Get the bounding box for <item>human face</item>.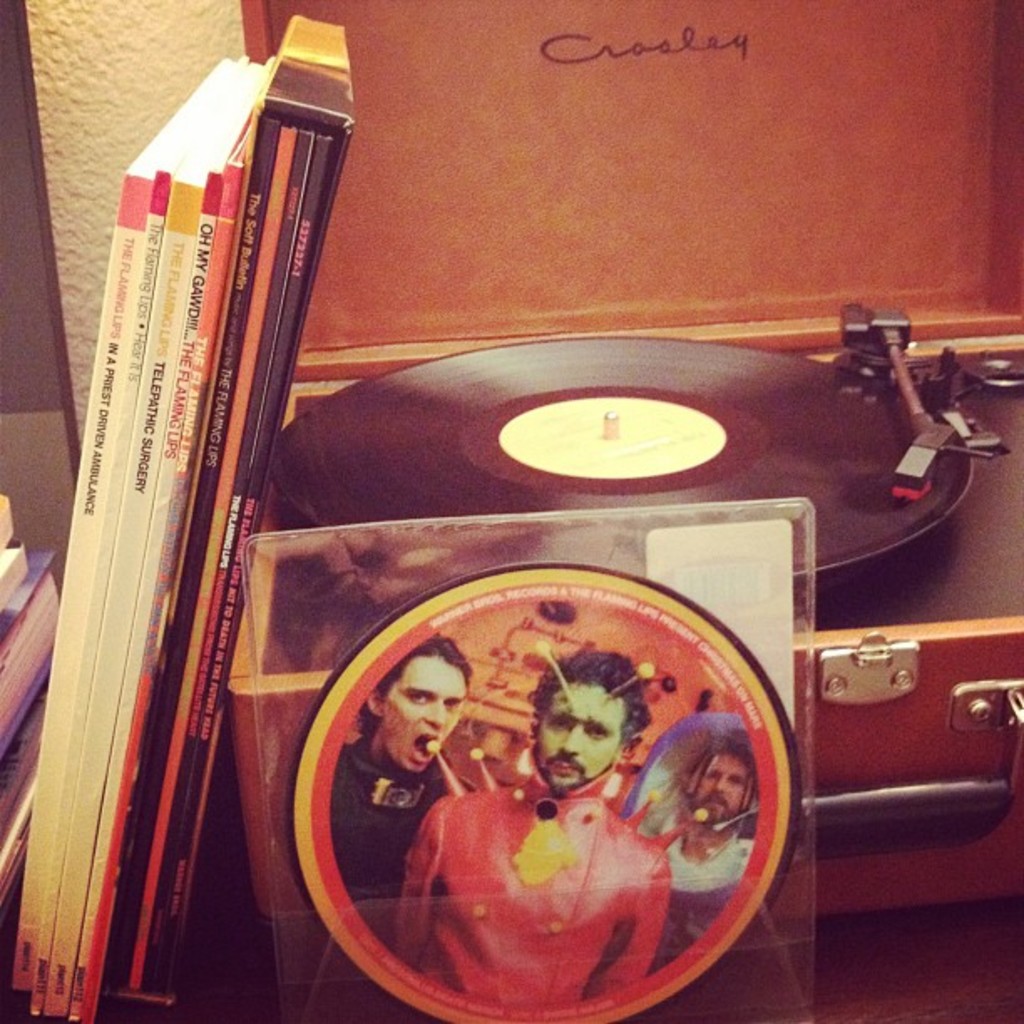
pyautogui.locateOnScreen(376, 646, 468, 780).
